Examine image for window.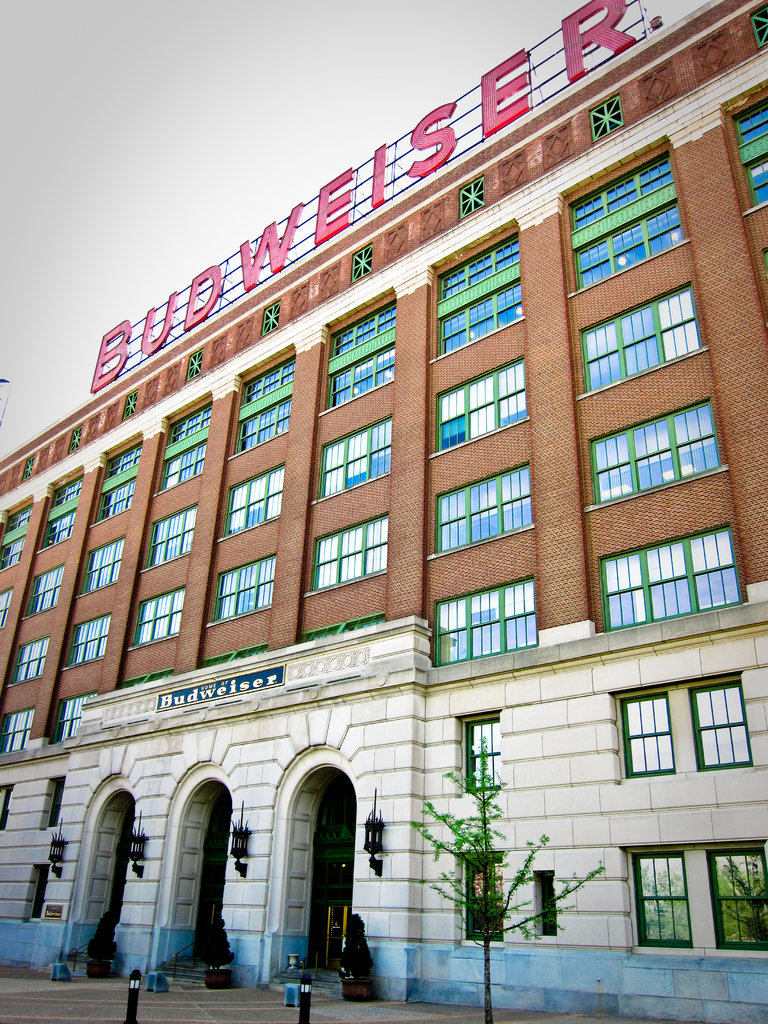
Examination result: 0 708 33 753.
